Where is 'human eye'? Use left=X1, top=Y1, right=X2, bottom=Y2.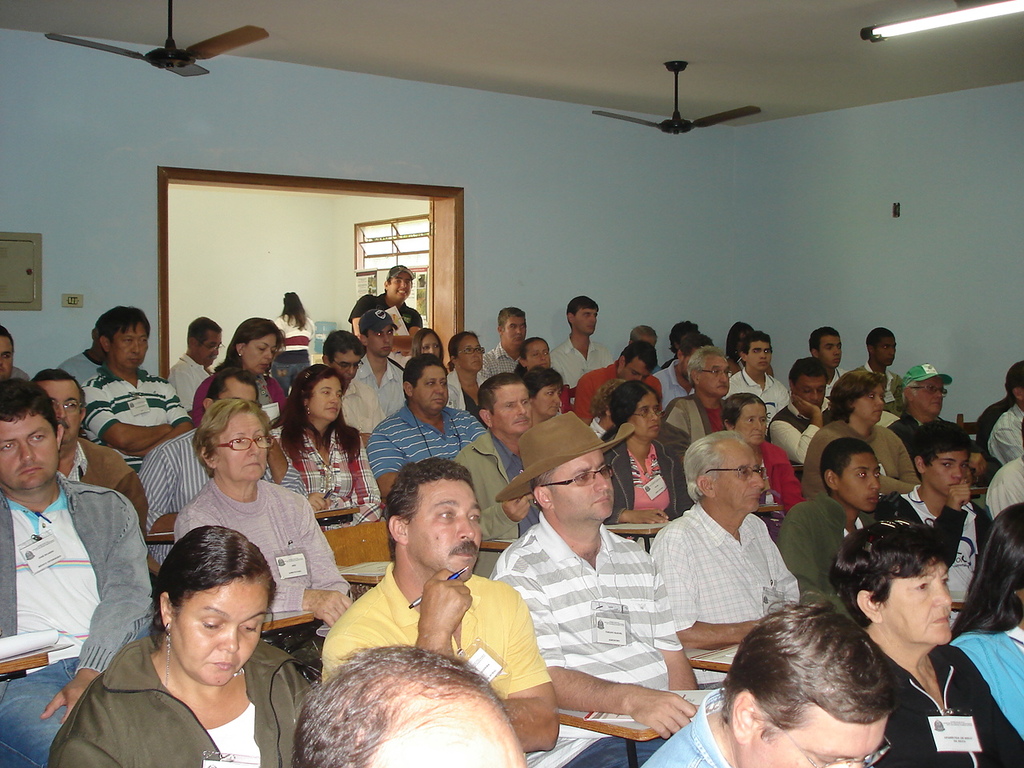
left=254, top=430, right=264, bottom=446.
